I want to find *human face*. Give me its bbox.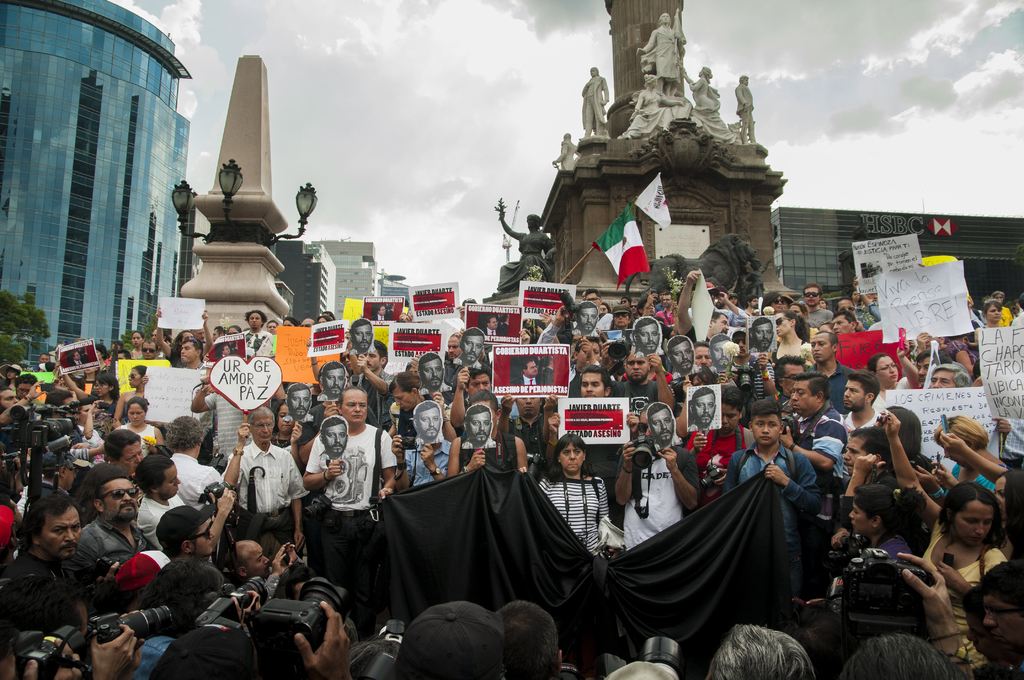
{"left": 284, "top": 320, "right": 292, "bottom": 328}.
